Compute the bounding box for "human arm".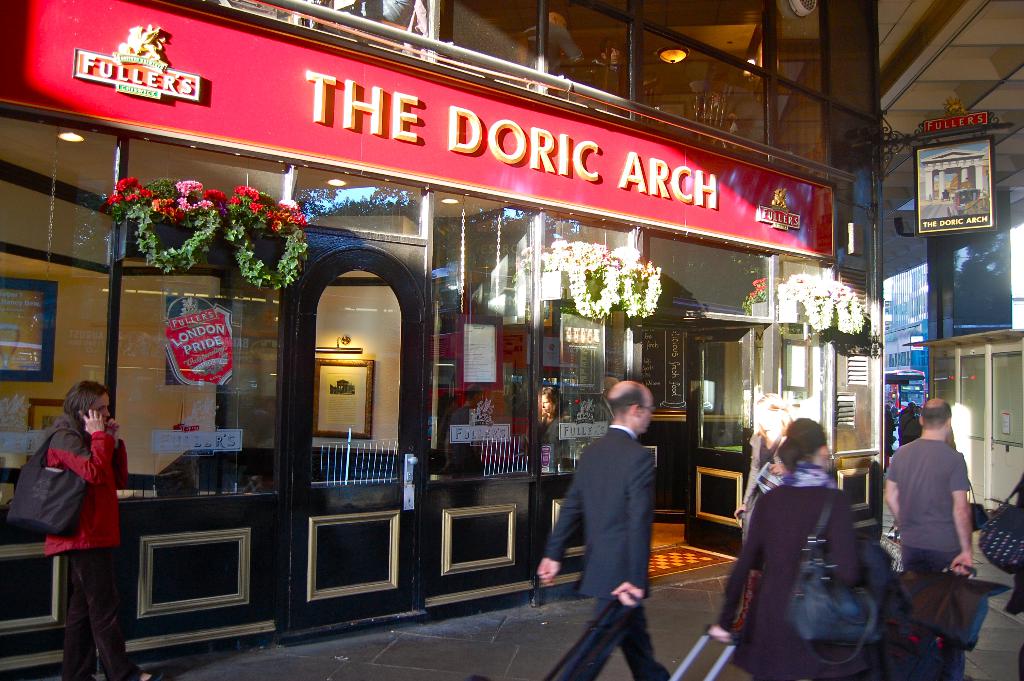
534,450,582,588.
